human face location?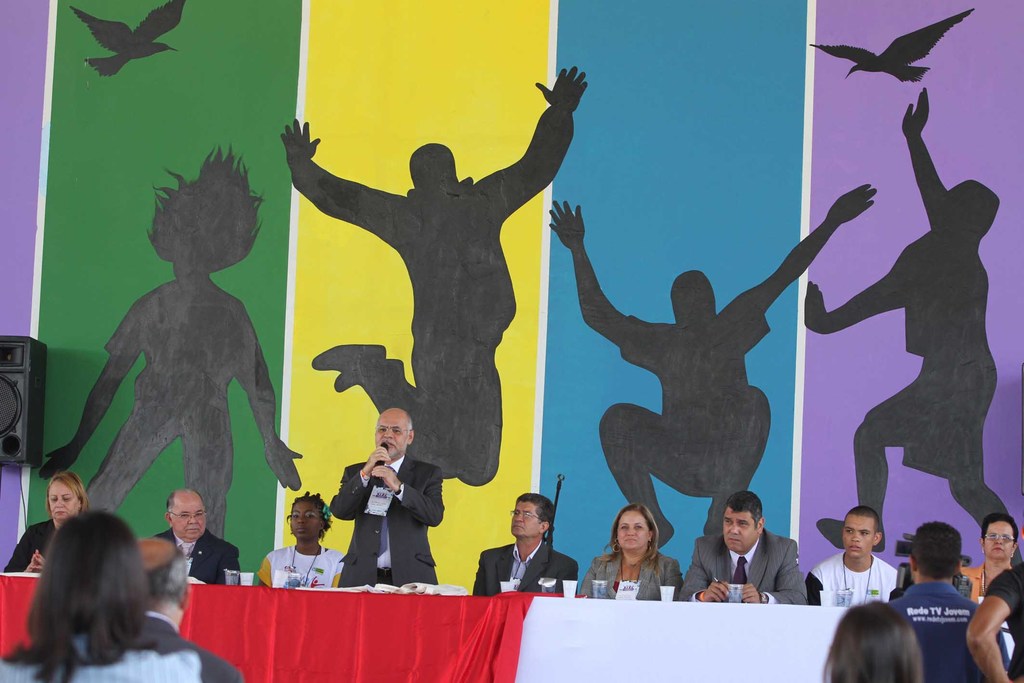
pyautogui.locateOnScreen(288, 499, 328, 543)
